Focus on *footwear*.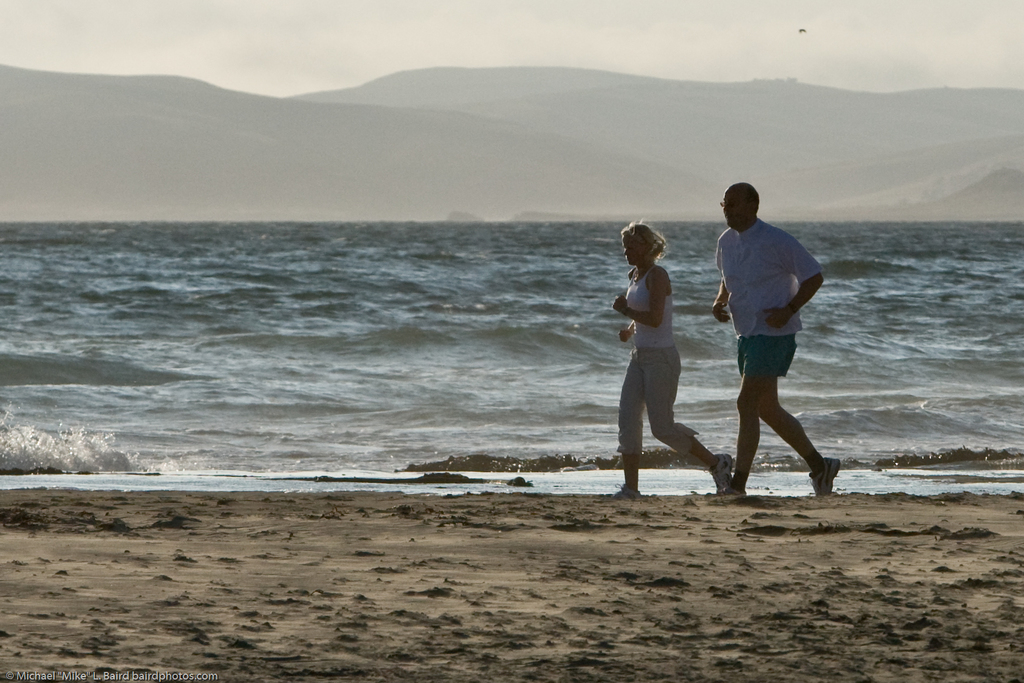
Focused at x1=614, y1=481, x2=645, y2=501.
